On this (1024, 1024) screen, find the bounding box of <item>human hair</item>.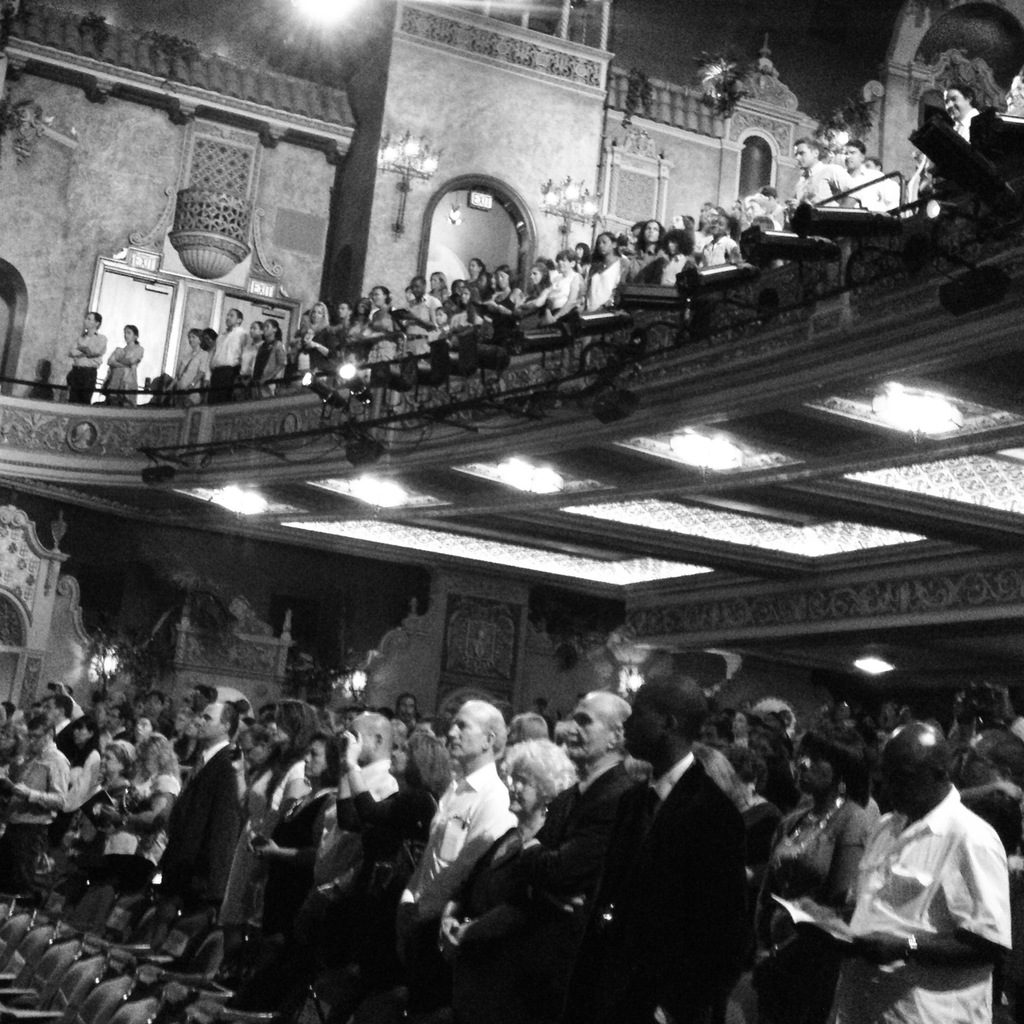
Bounding box: 193,686,221,707.
